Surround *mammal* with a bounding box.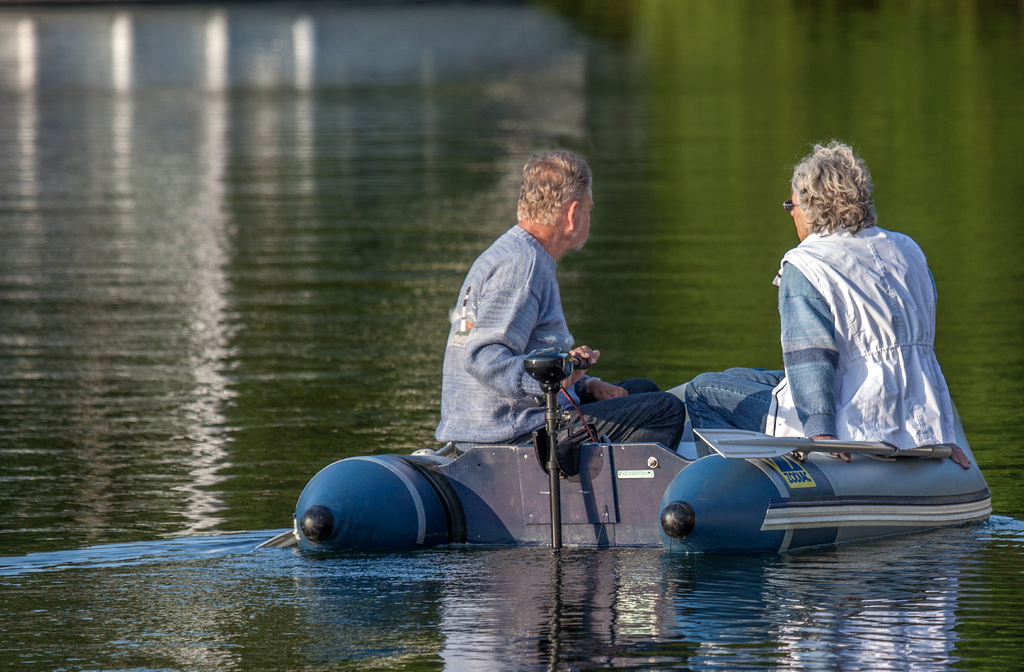
x1=431 y1=153 x2=692 y2=456.
